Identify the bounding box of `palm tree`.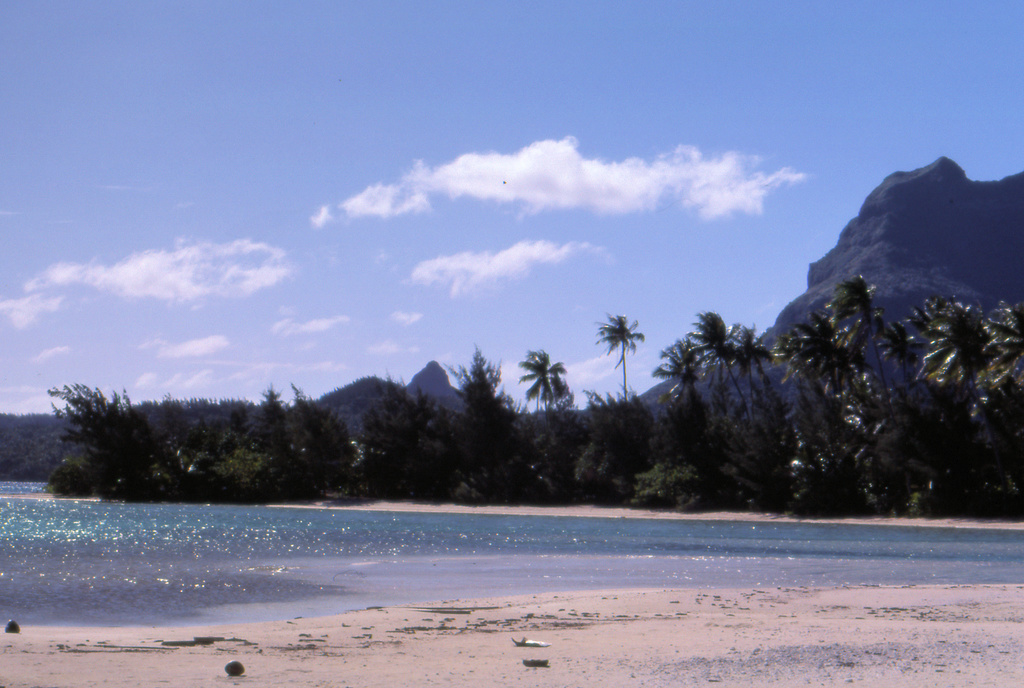
x1=664, y1=327, x2=706, y2=416.
